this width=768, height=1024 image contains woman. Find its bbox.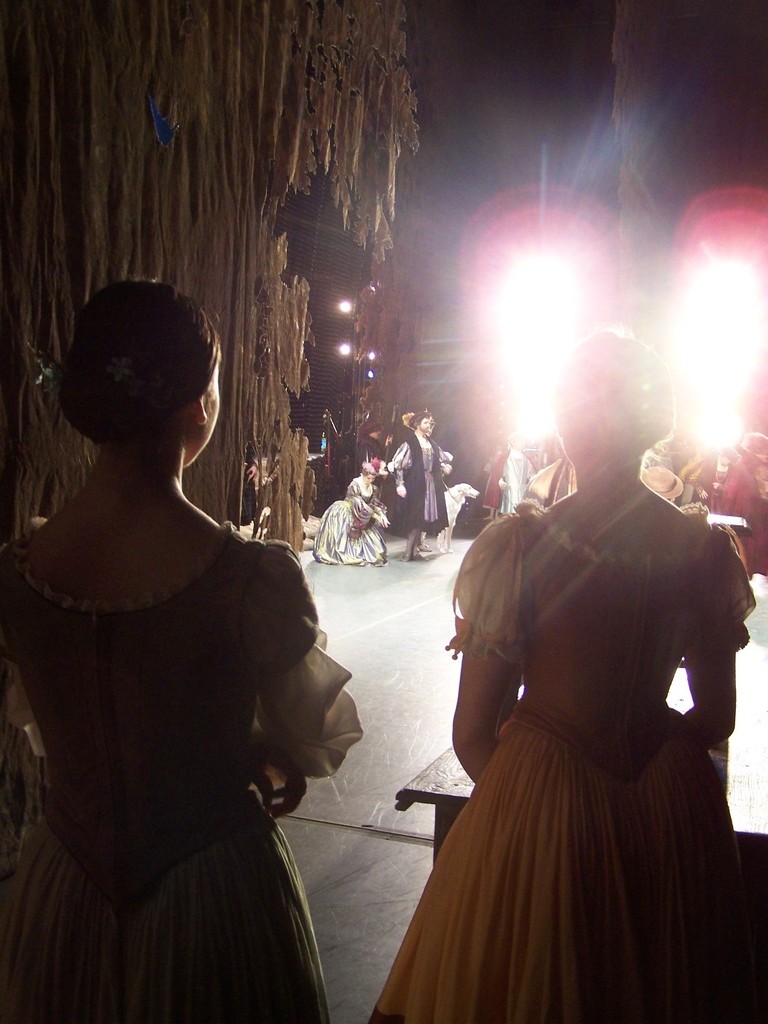
<bbox>0, 279, 372, 1023</bbox>.
